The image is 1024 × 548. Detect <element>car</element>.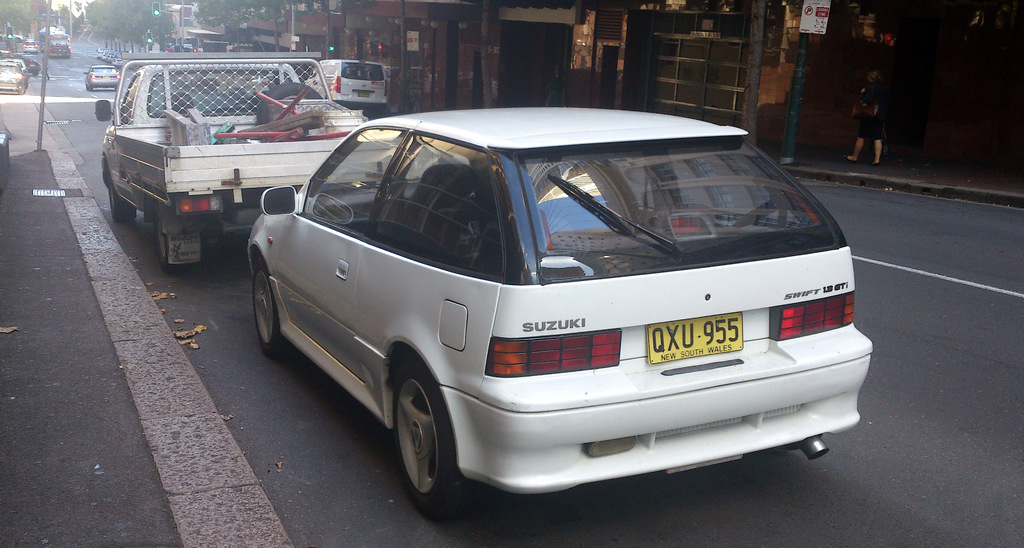
Detection: crop(305, 58, 391, 111).
